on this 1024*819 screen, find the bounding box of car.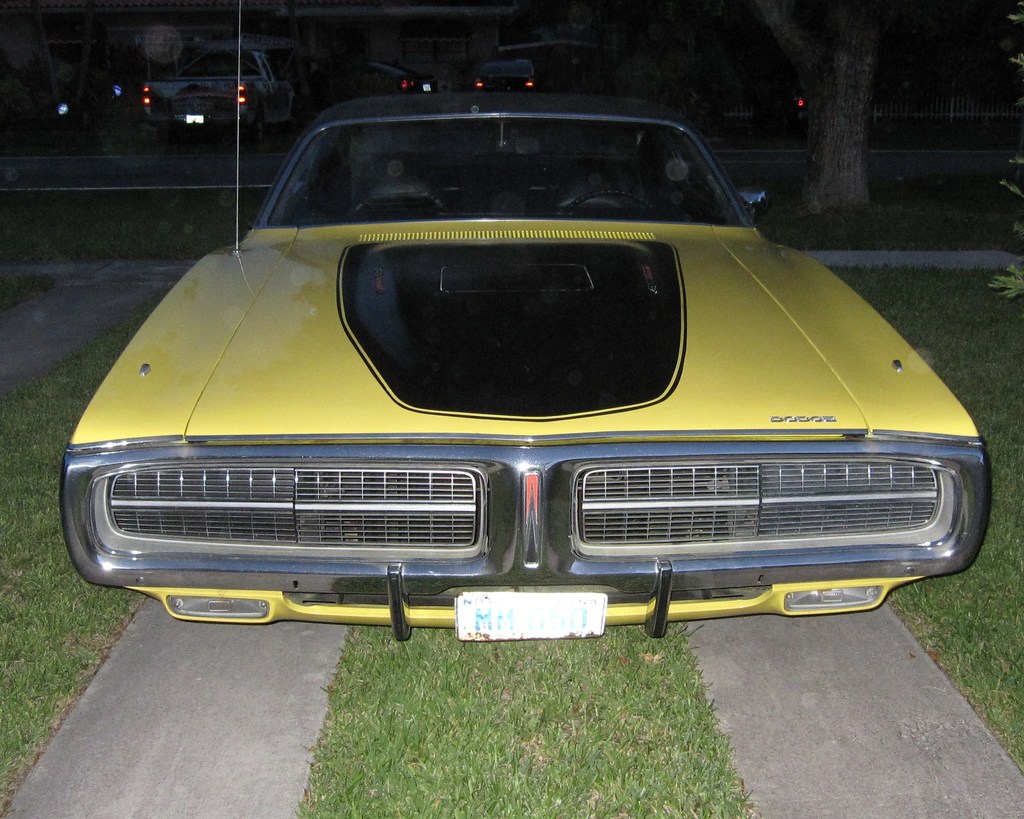
Bounding box: 143, 49, 299, 126.
